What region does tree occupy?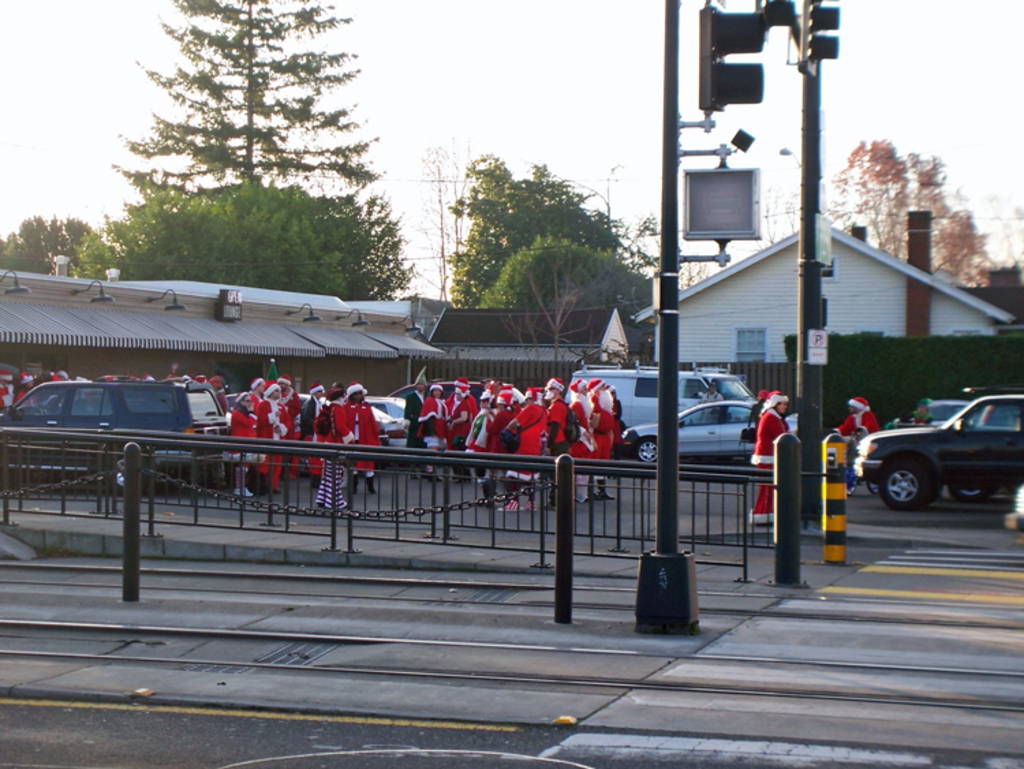
0,213,105,280.
